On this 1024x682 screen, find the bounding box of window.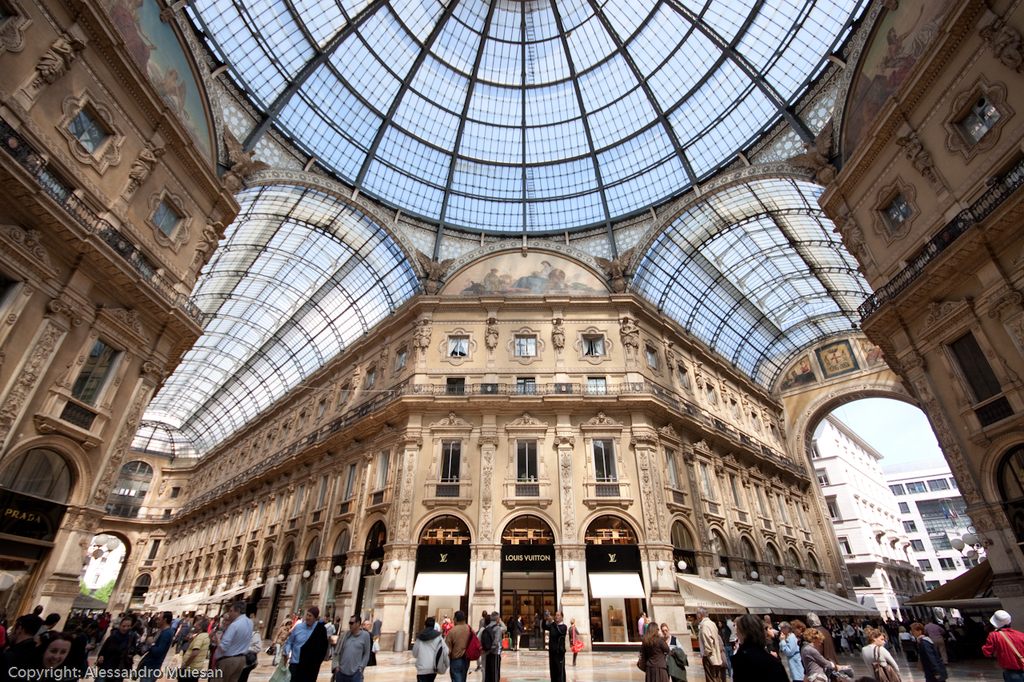
Bounding box: [338,383,350,405].
